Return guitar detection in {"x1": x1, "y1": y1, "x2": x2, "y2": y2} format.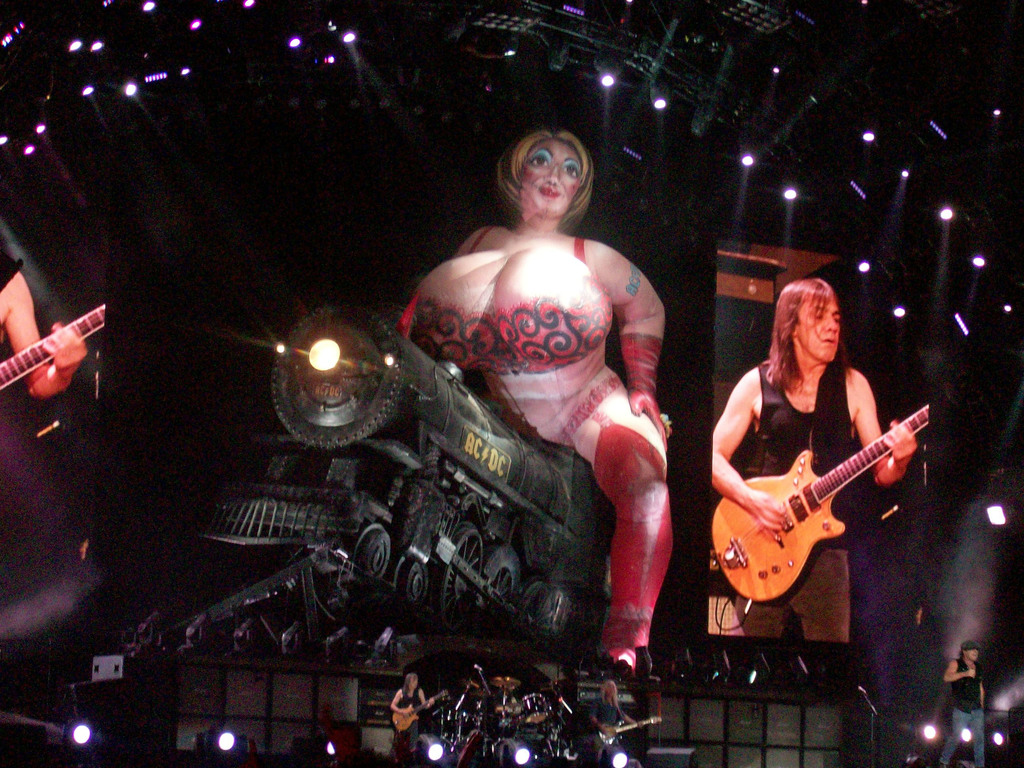
{"x1": 719, "y1": 417, "x2": 922, "y2": 611}.
